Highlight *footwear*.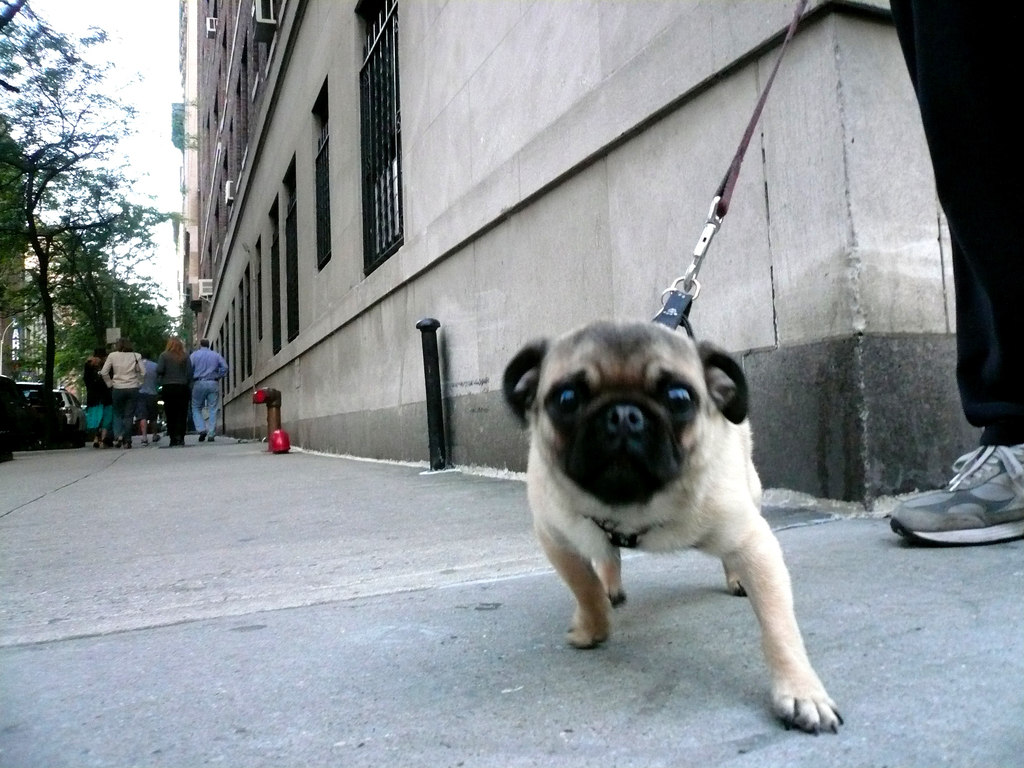
Highlighted region: (154, 431, 163, 444).
